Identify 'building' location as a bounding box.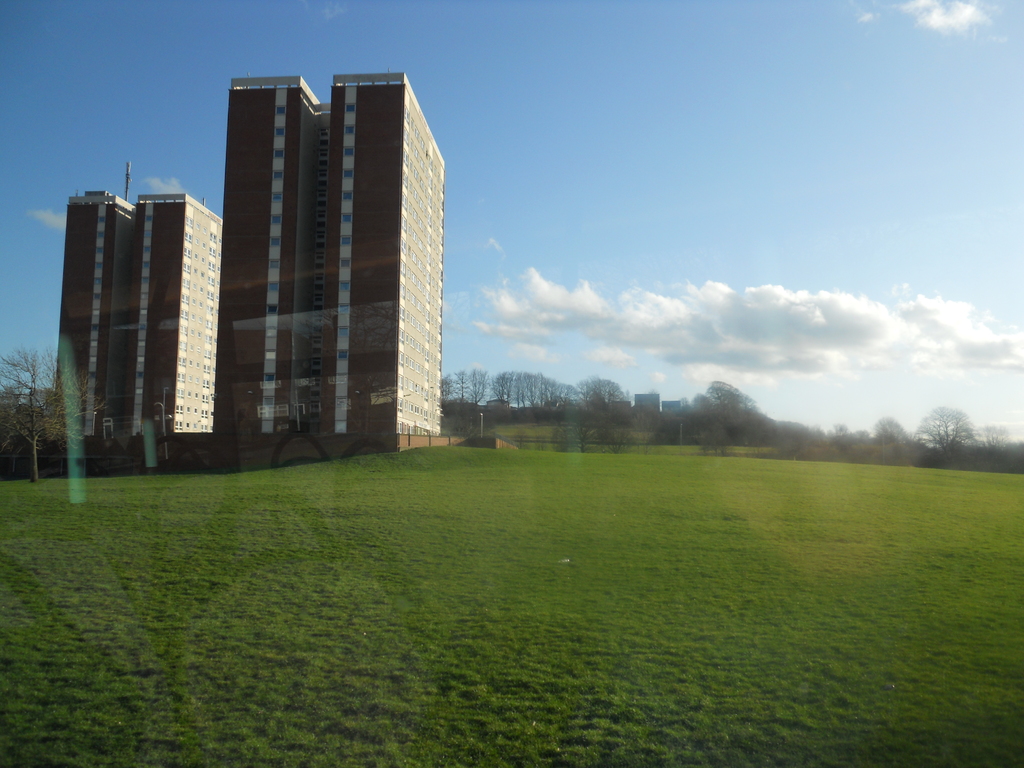
214:72:445:432.
